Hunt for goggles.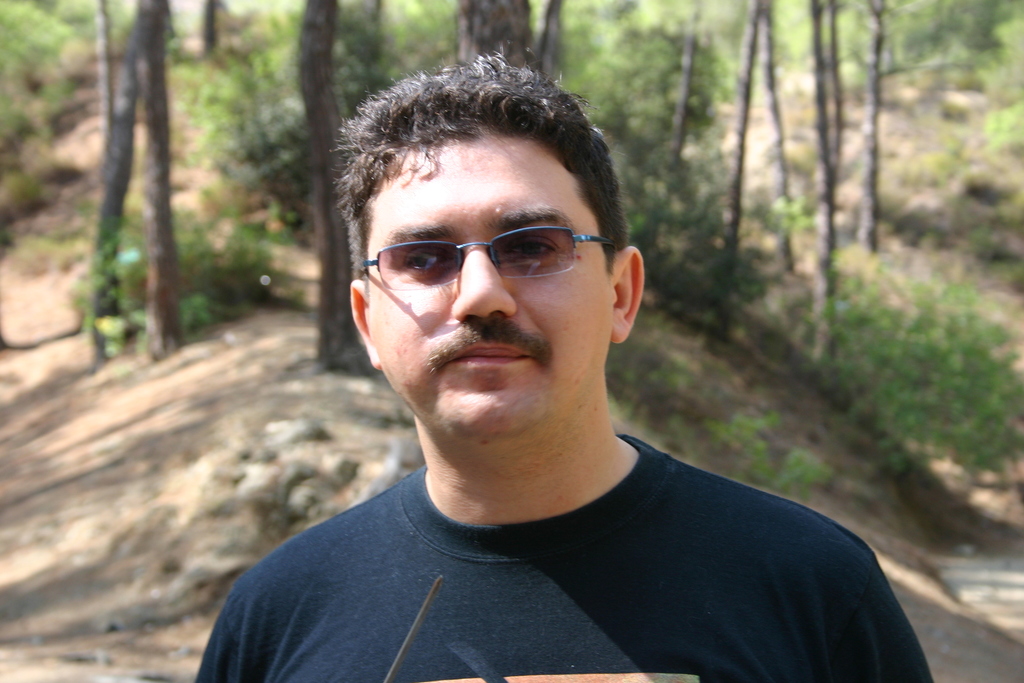
Hunted down at {"x1": 360, "y1": 201, "x2": 630, "y2": 296}.
